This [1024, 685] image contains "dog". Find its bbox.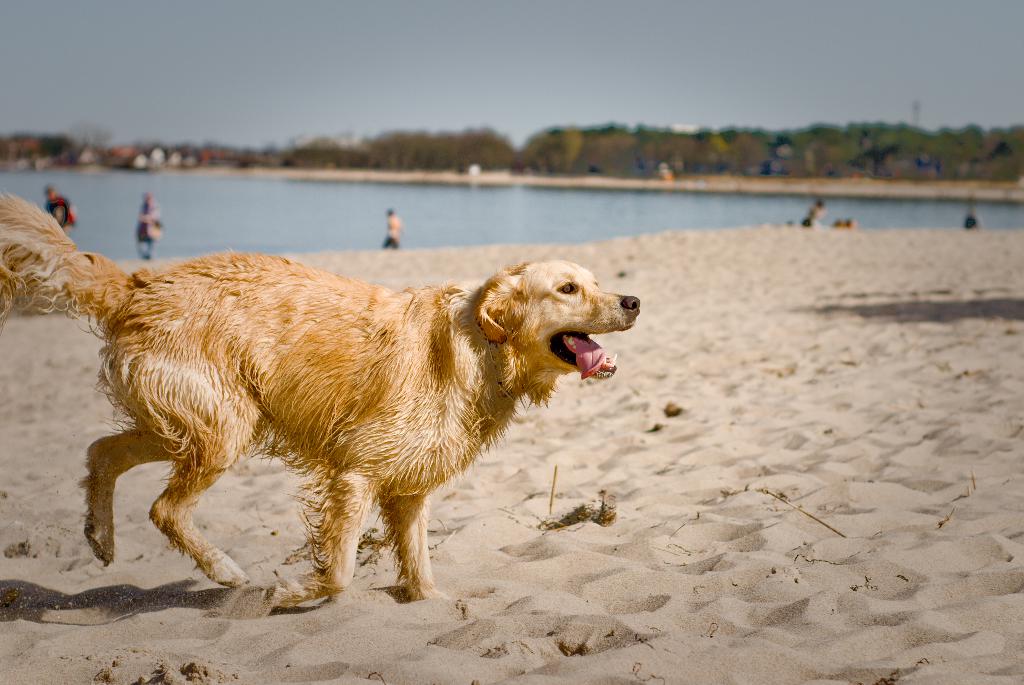
(0,175,639,604).
